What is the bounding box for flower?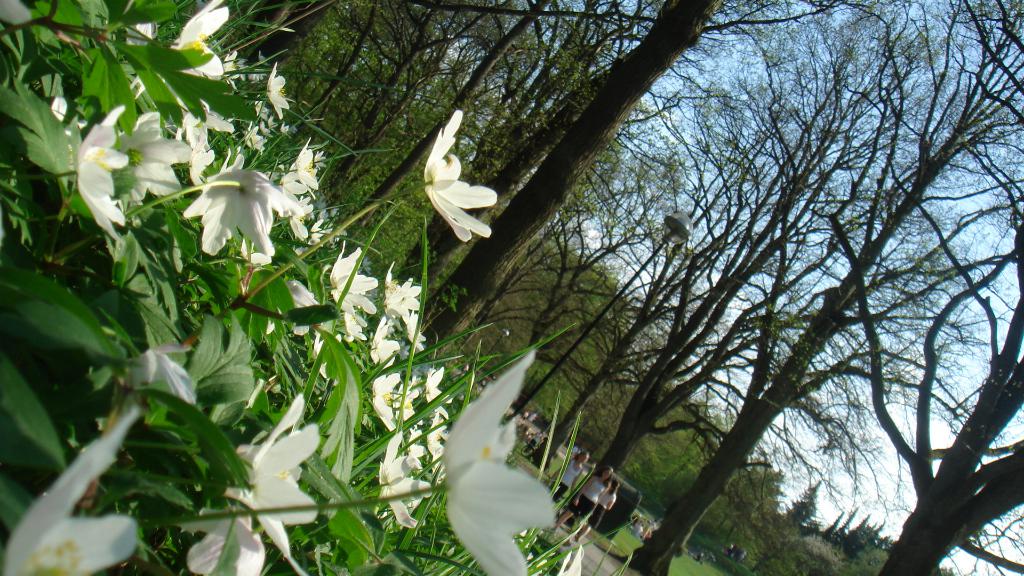
[x1=180, y1=500, x2=271, y2=575].
